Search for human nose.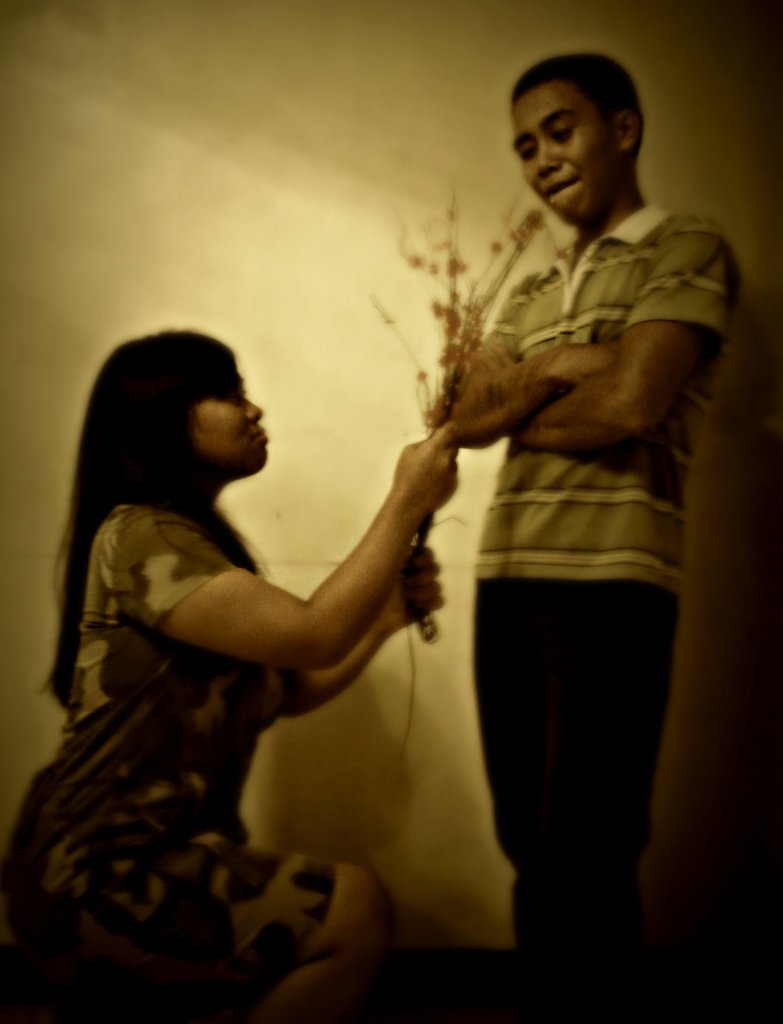
Found at x1=534 y1=139 x2=560 y2=176.
